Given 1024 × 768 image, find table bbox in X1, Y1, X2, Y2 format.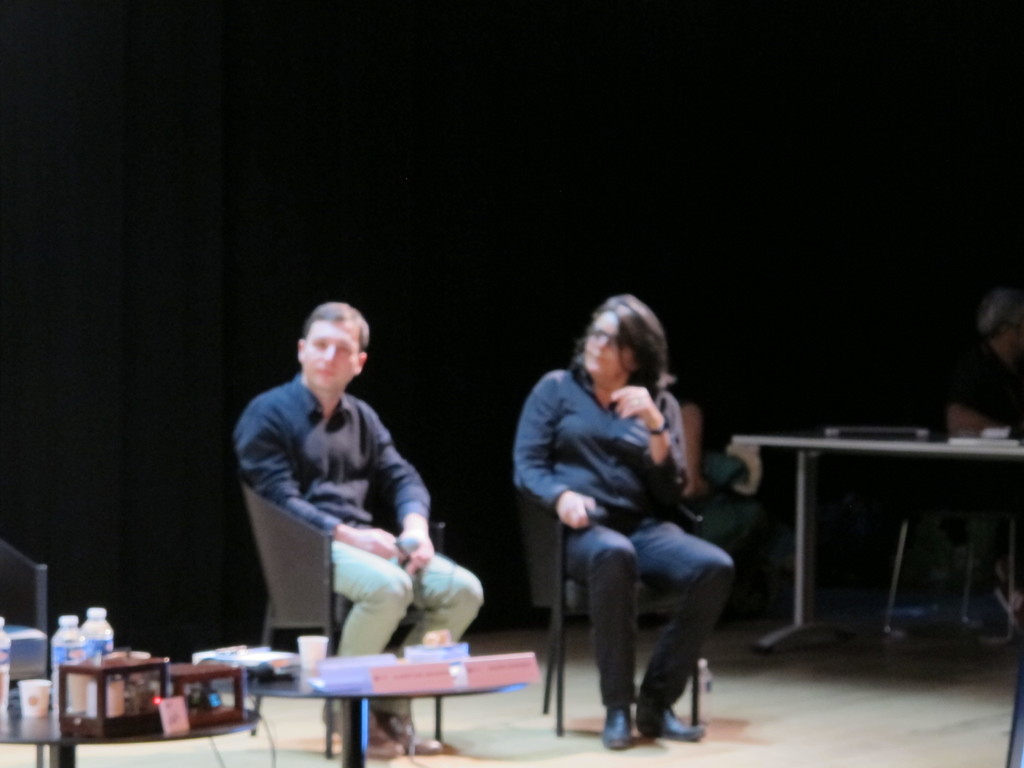
244, 653, 530, 767.
